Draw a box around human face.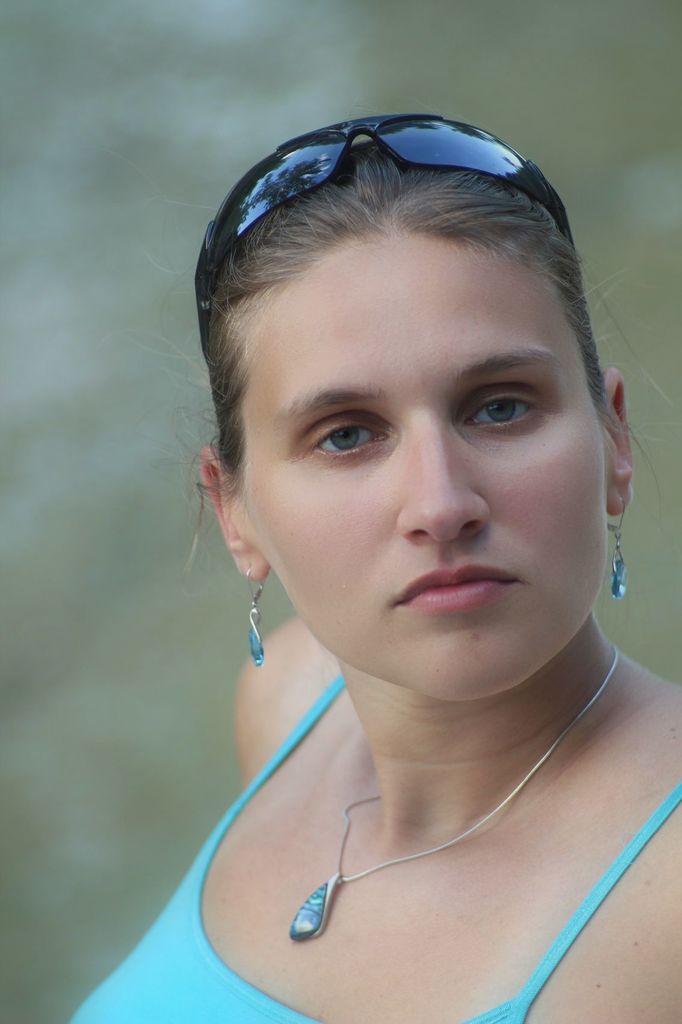
rect(237, 229, 610, 703).
